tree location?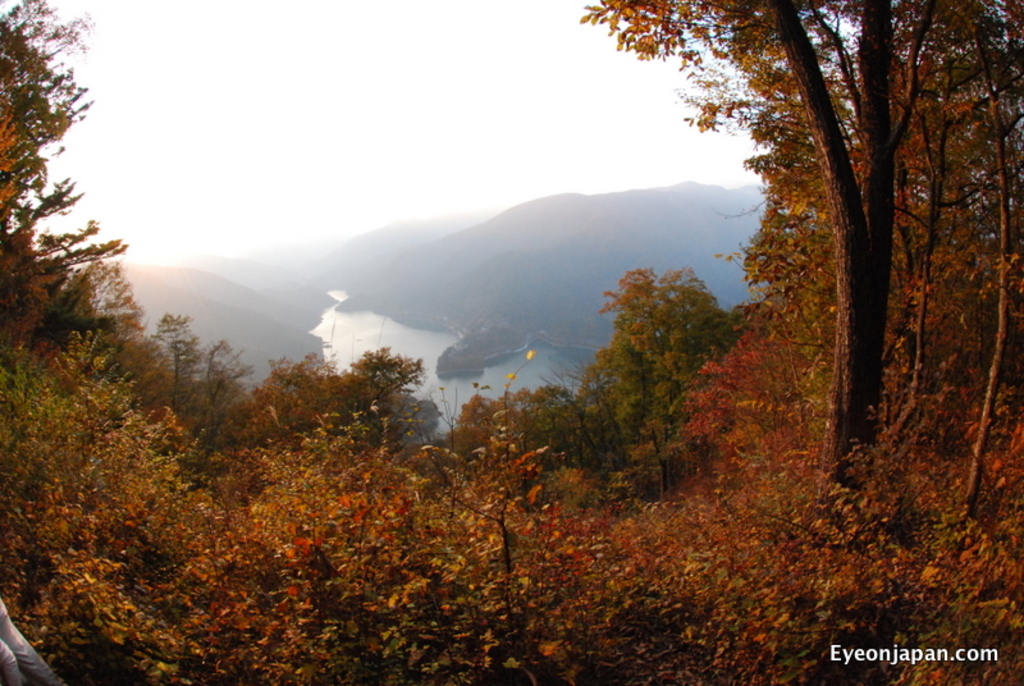
(x1=558, y1=229, x2=736, y2=502)
